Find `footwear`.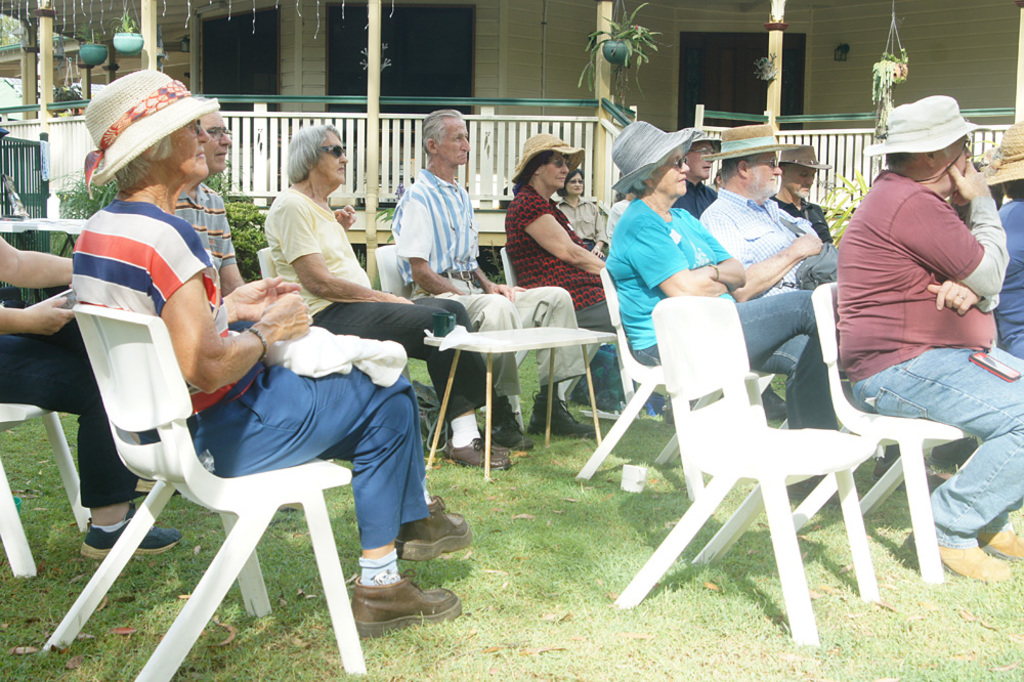
locate(80, 503, 185, 560).
